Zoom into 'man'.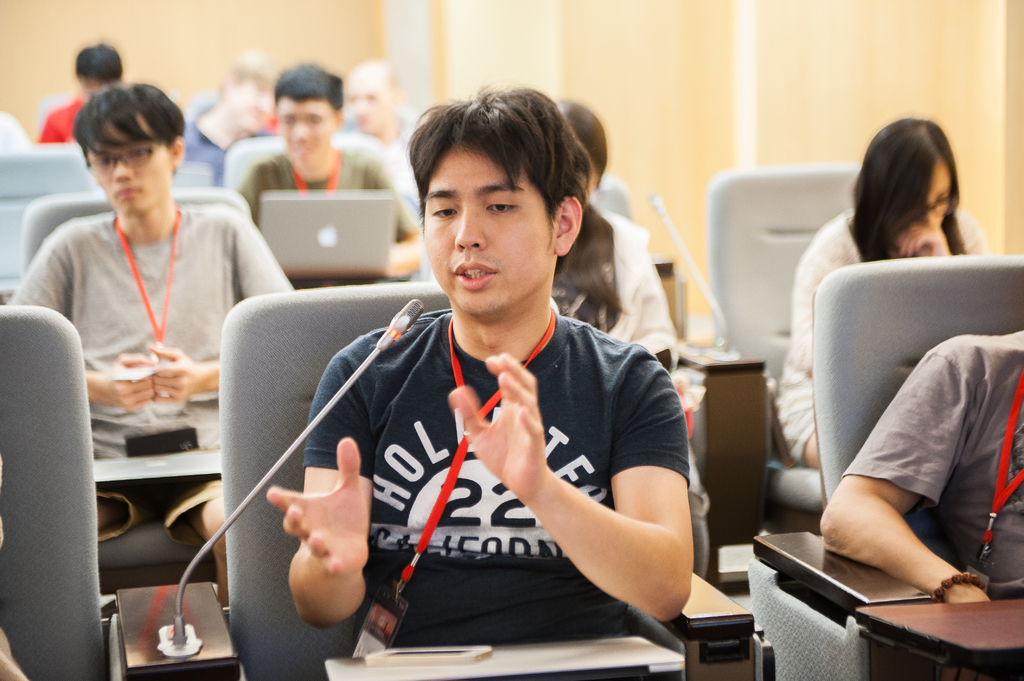
Zoom target: Rect(342, 63, 422, 156).
